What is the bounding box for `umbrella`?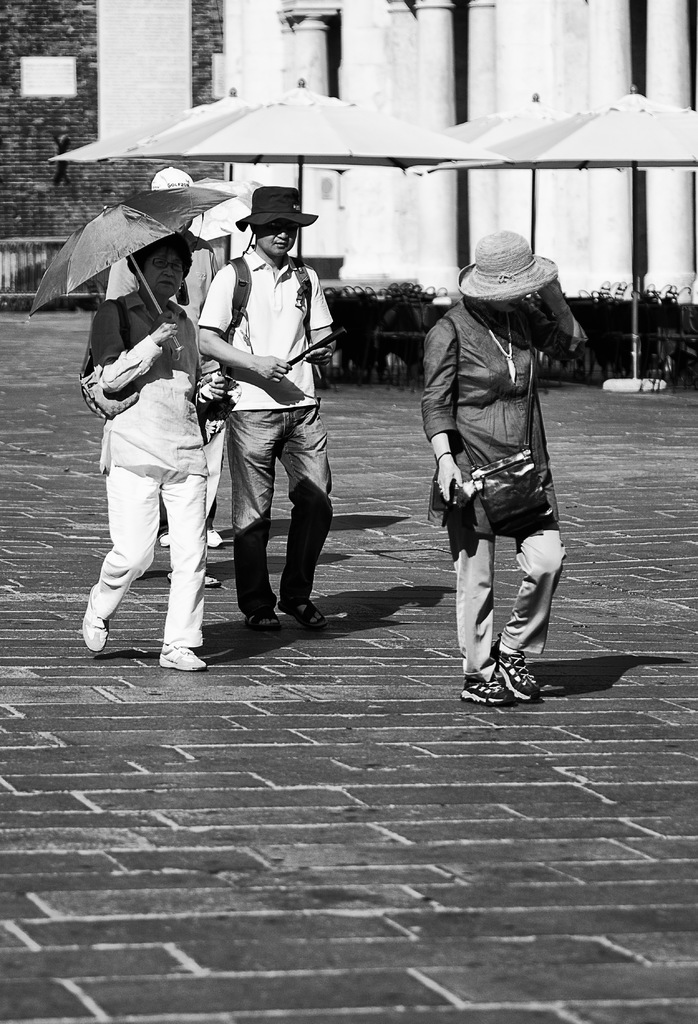
(left=30, top=184, right=239, bottom=362).
